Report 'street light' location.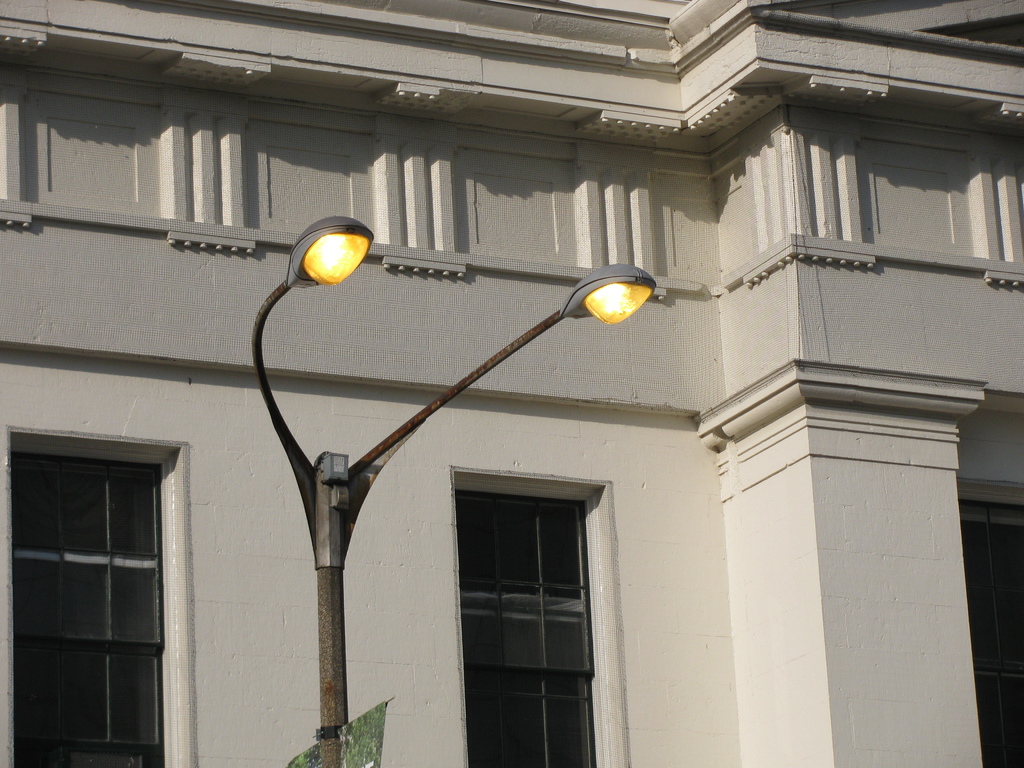
Report: locate(230, 193, 535, 762).
